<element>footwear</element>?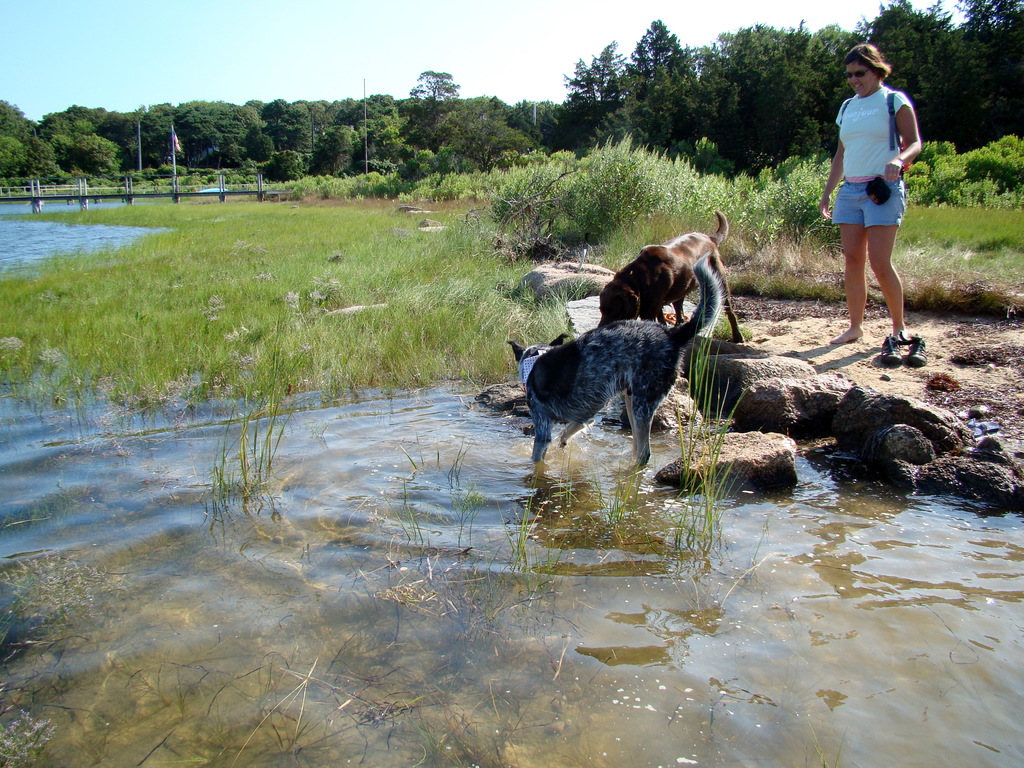
<box>875,330,902,363</box>
